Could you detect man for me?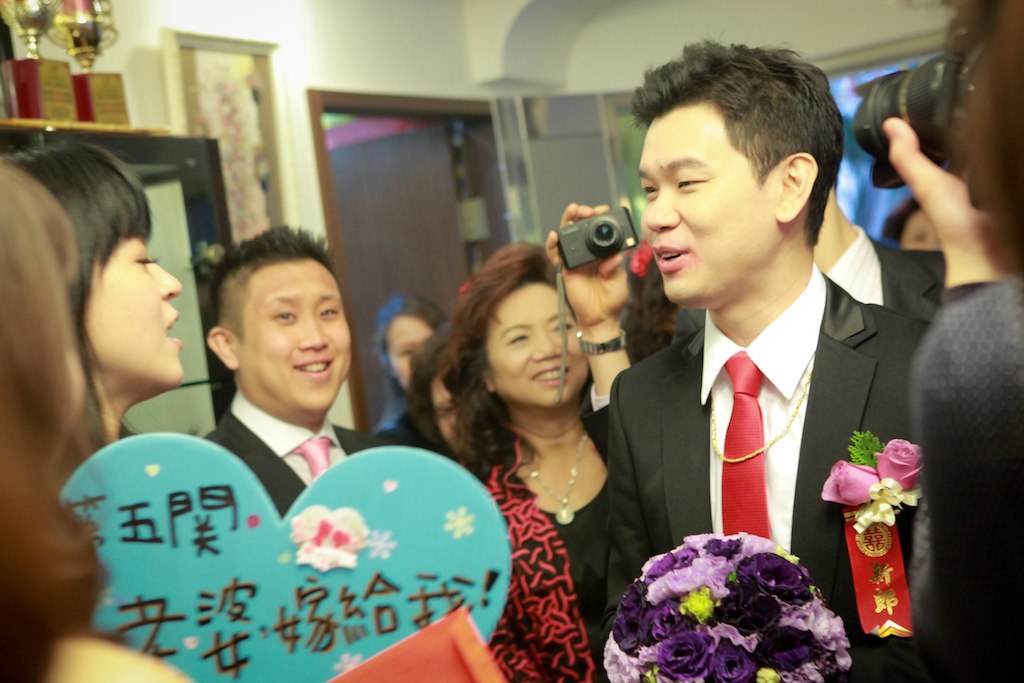
Detection result: x1=575, y1=50, x2=934, y2=650.
